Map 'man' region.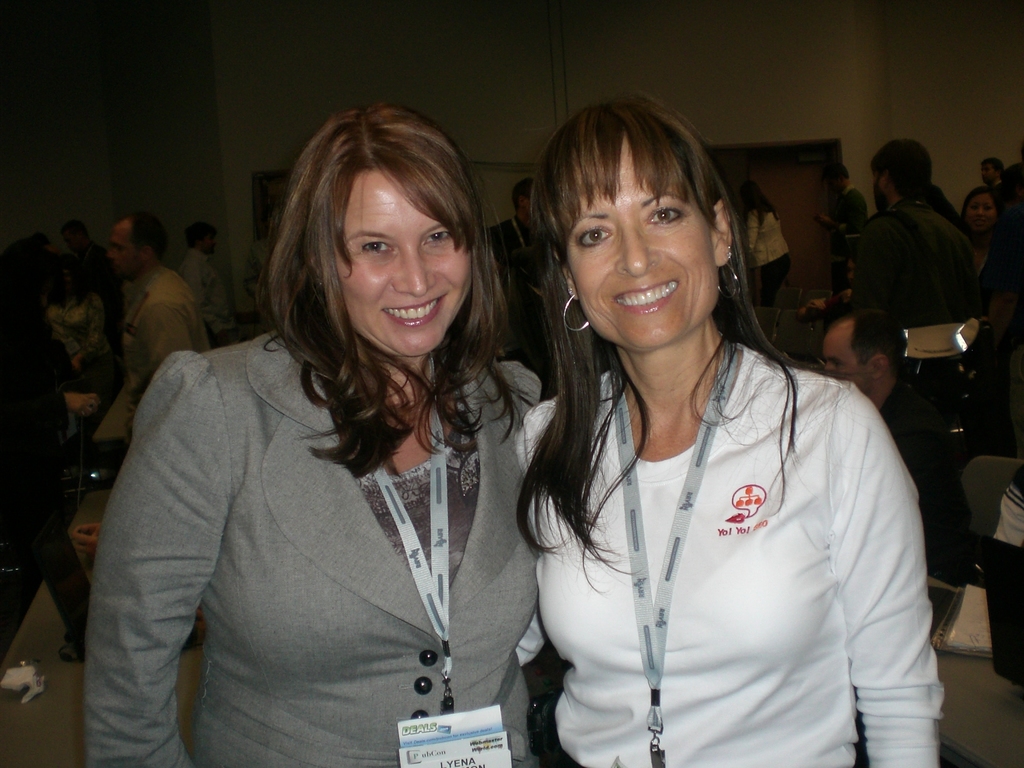
Mapped to (left=840, top=152, right=992, bottom=419).
